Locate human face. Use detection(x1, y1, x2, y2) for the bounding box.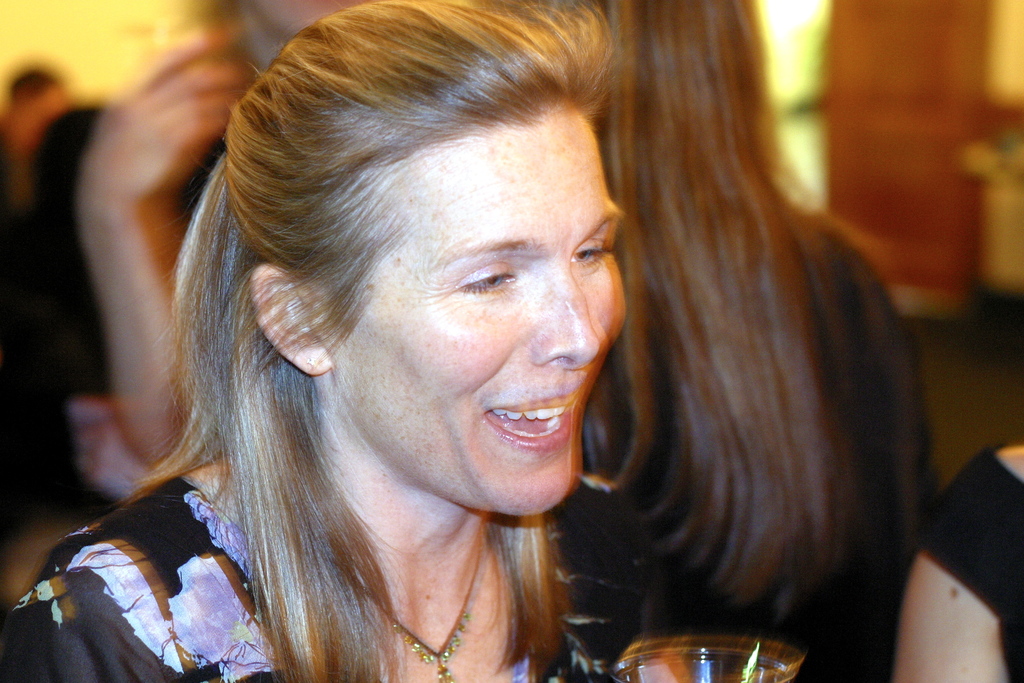
detection(321, 97, 627, 519).
